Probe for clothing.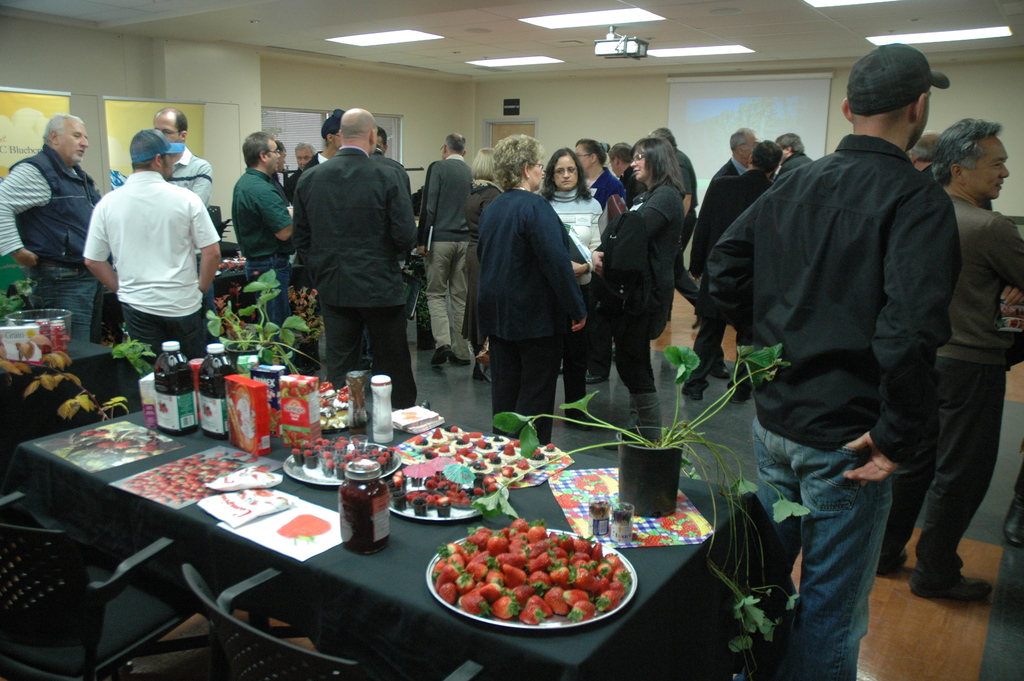
Probe result: 476 188 587 443.
